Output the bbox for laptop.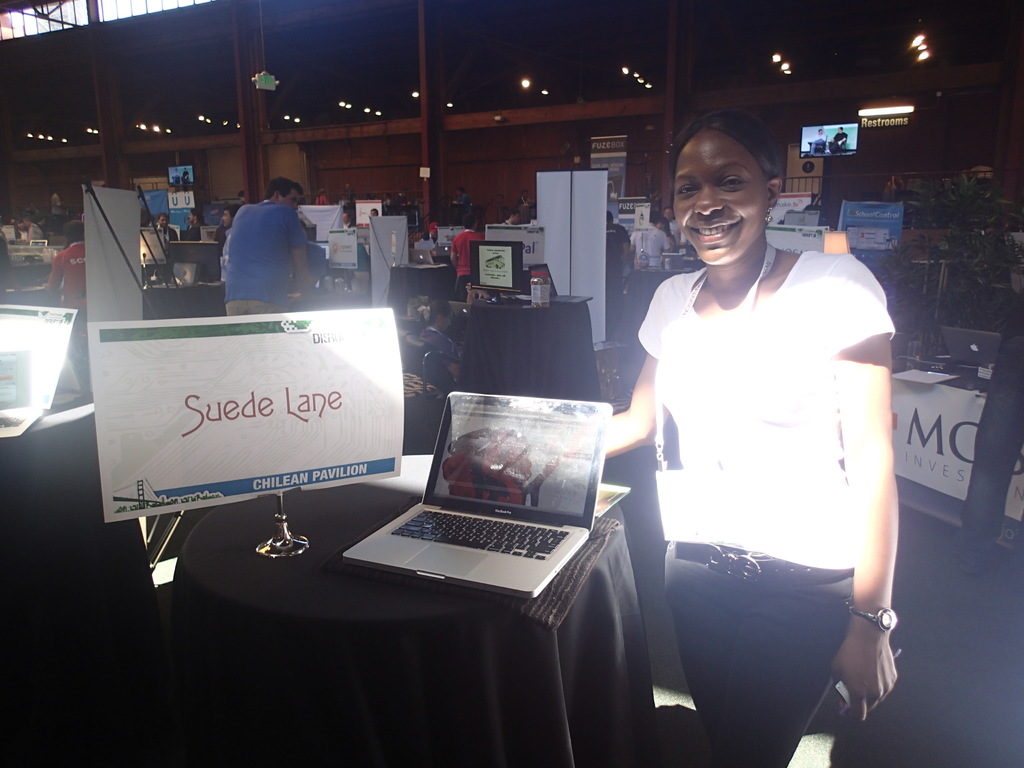
x1=0 y1=349 x2=40 y2=441.
